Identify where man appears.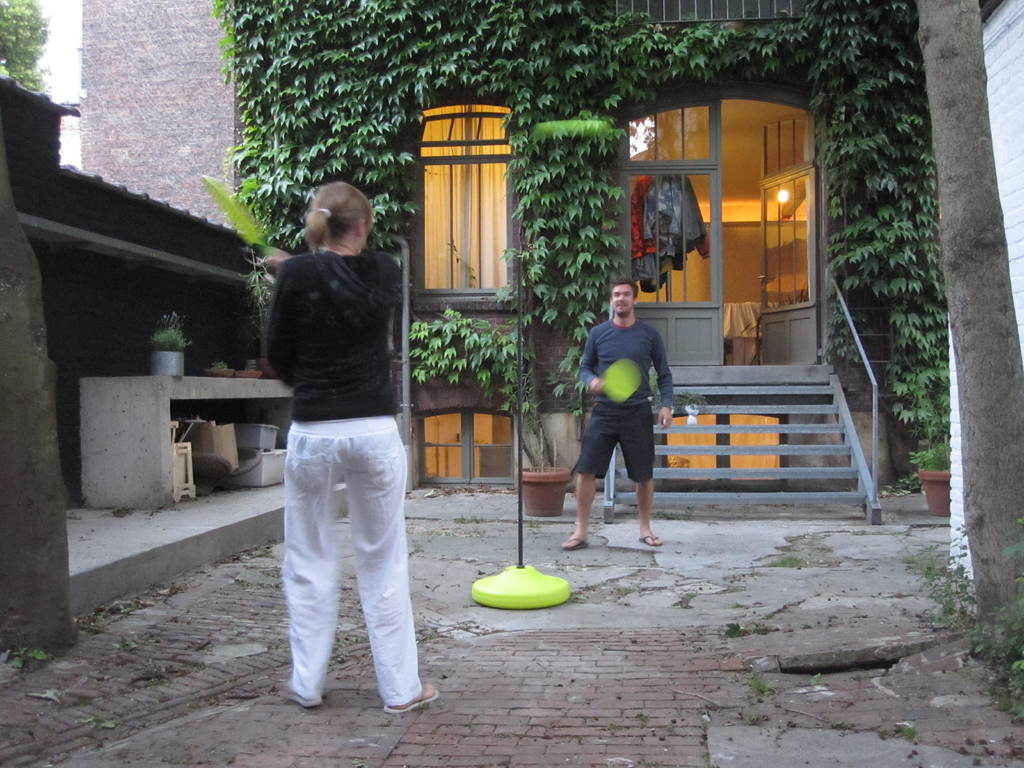
Appears at (left=564, top=292, right=673, bottom=557).
